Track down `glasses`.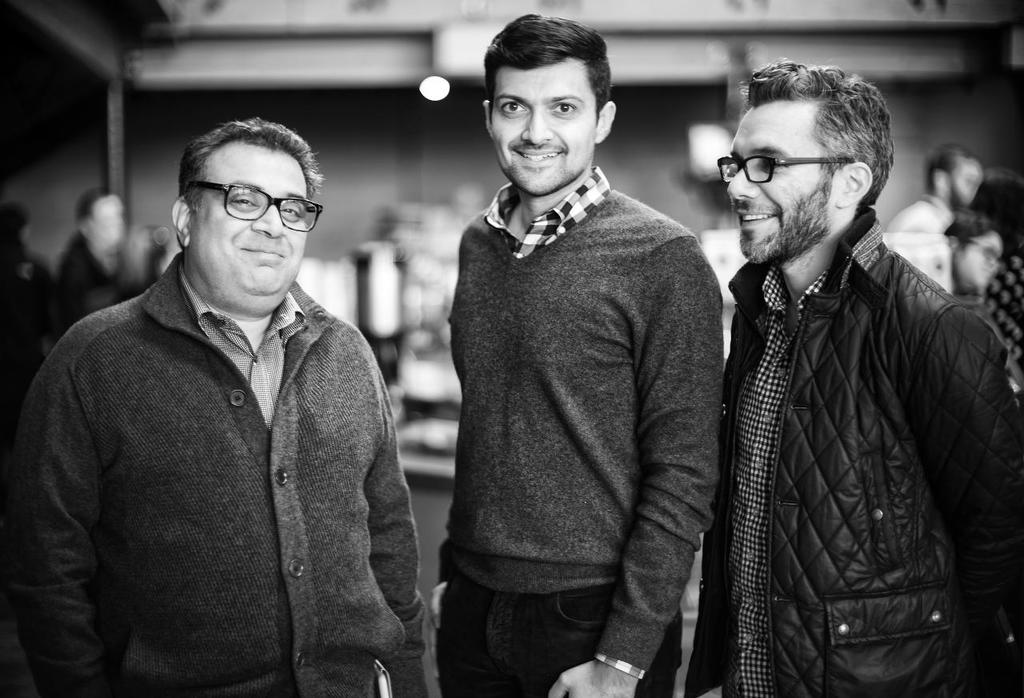
Tracked to box=[181, 177, 314, 228].
